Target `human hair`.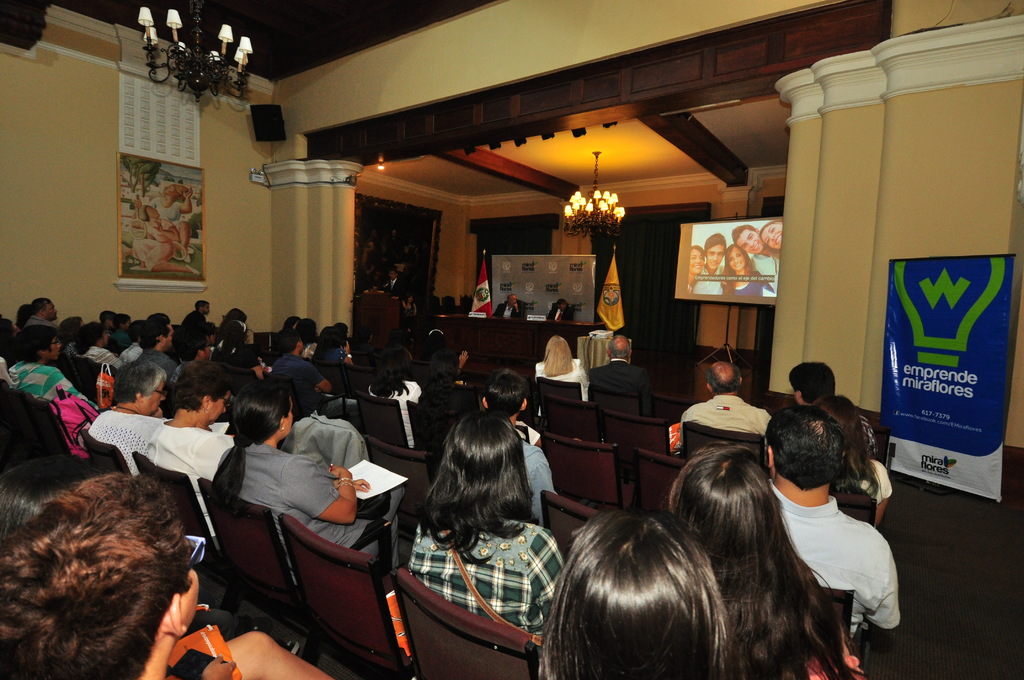
Target region: x1=13, y1=302, x2=29, y2=331.
